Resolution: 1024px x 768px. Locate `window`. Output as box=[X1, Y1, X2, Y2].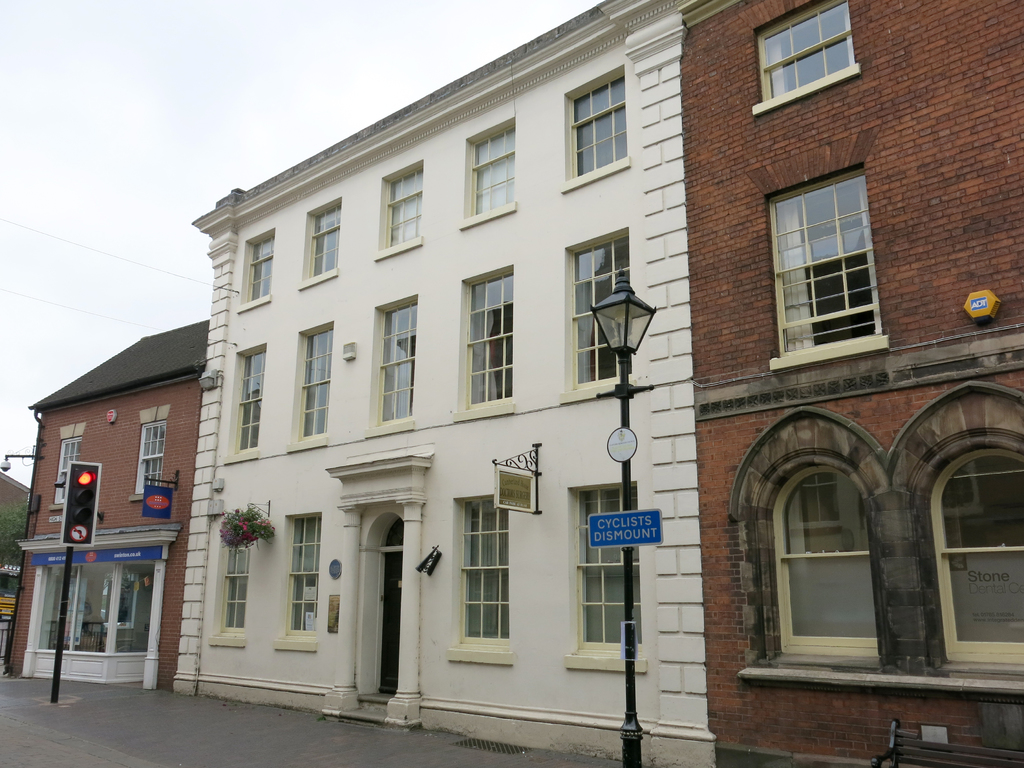
box=[563, 60, 628, 185].
